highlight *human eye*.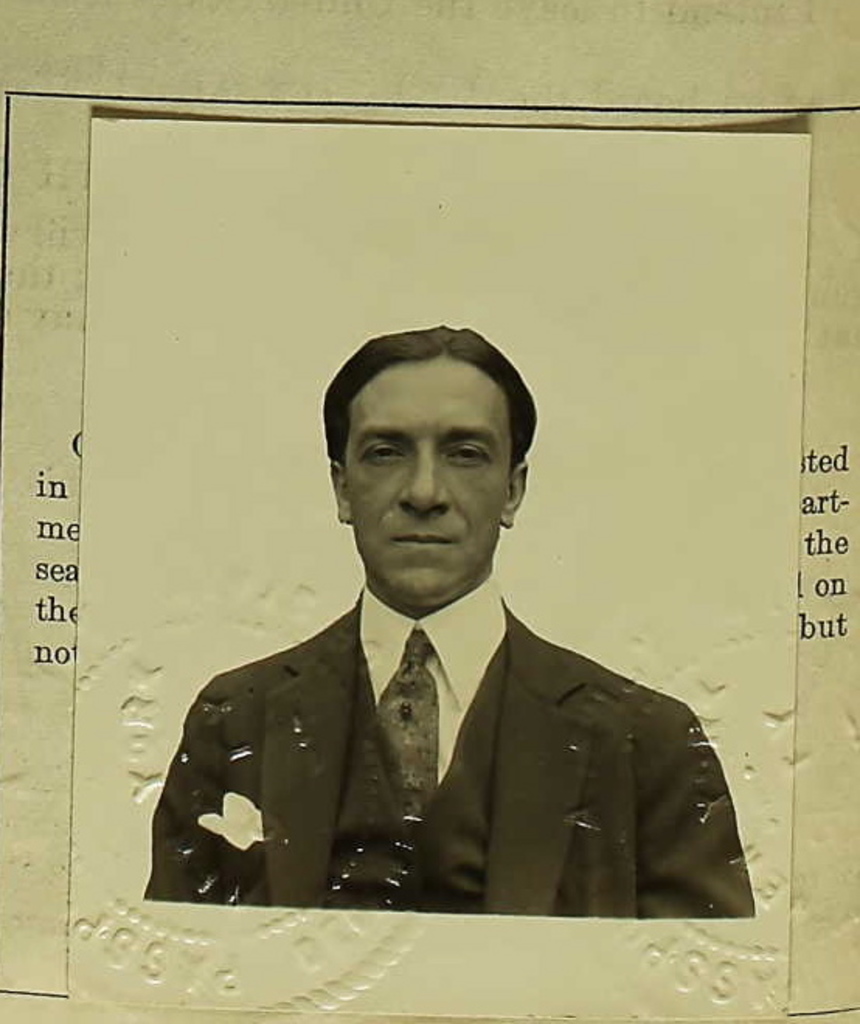
Highlighted region: 444/441/497/464.
